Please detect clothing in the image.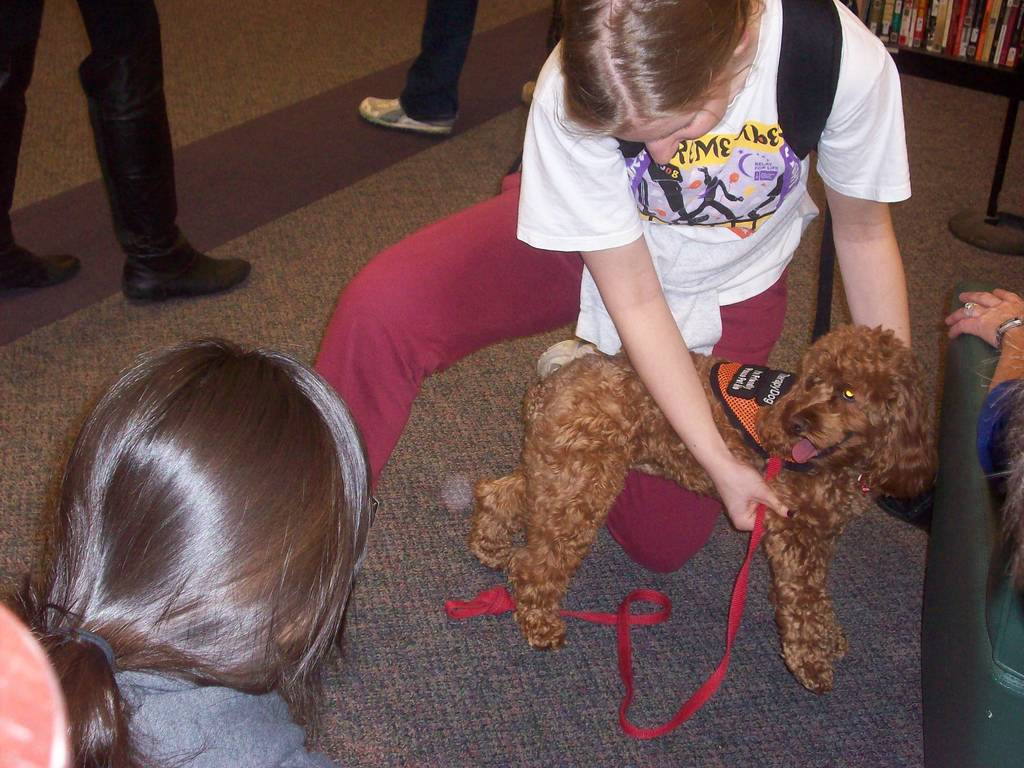
box(60, 668, 321, 767).
